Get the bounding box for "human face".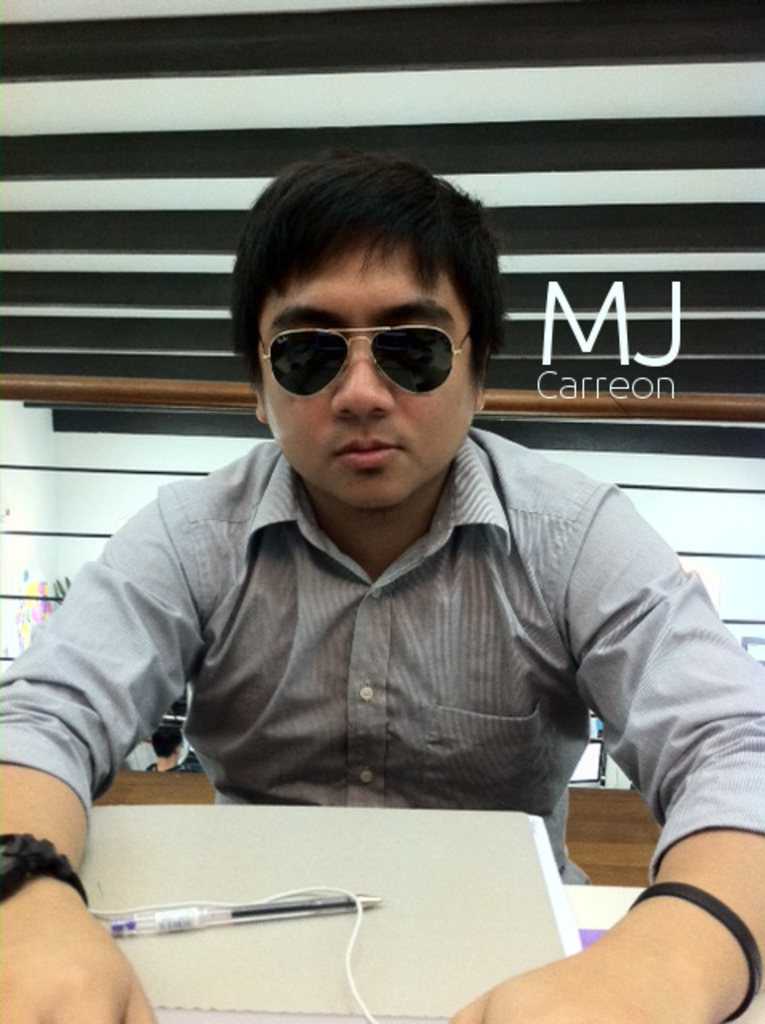
(left=261, top=240, right=480, bottom=504).
